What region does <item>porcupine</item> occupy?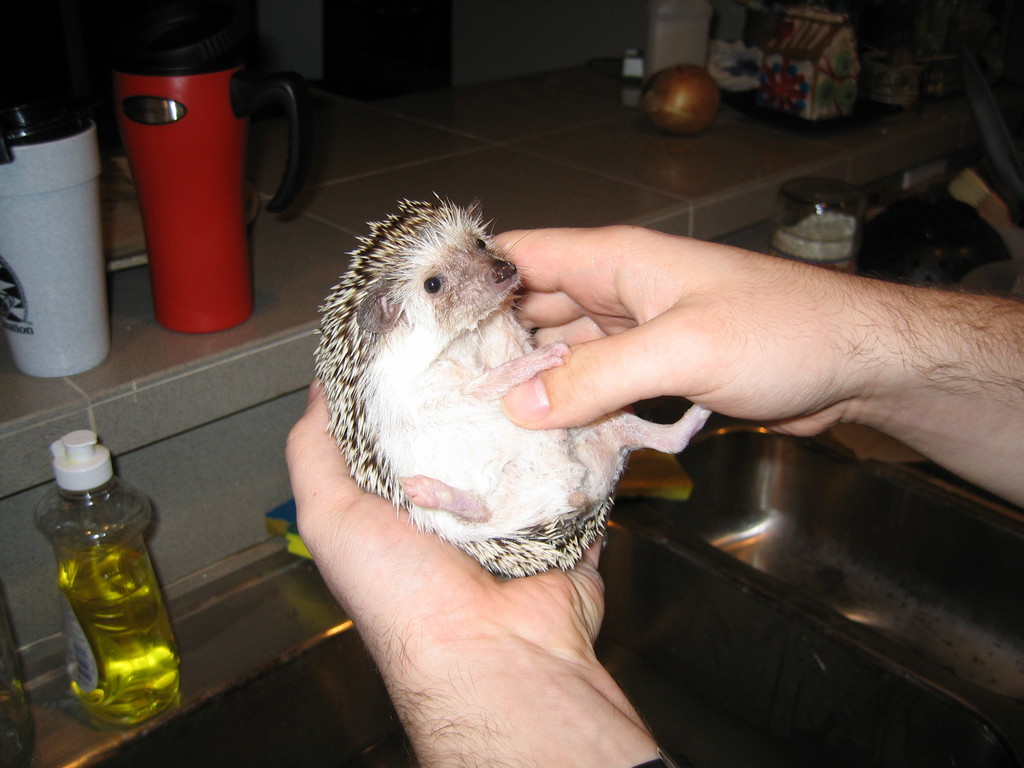
305/228/702/570.
